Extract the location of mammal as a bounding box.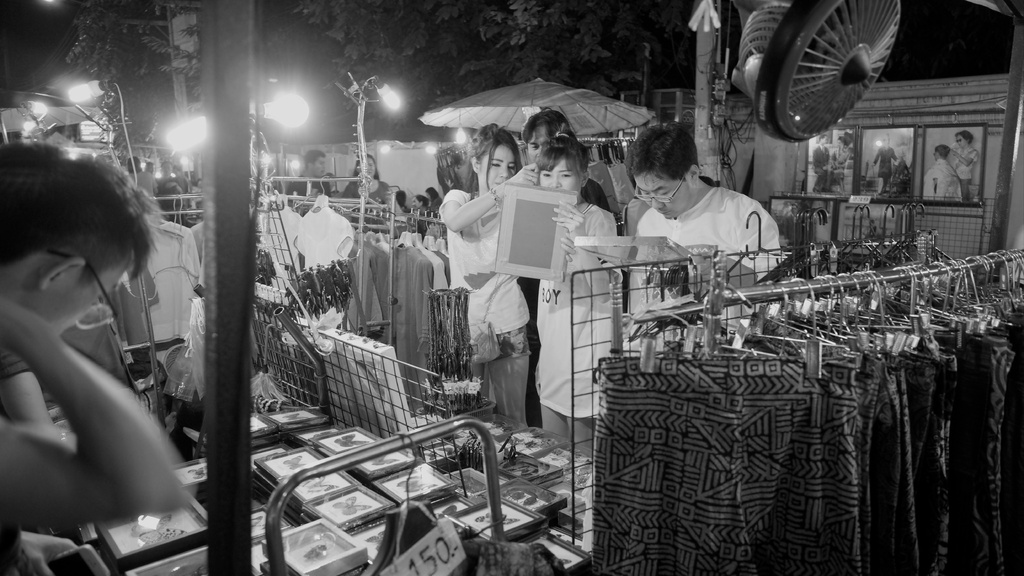
(618,120,787,362).
